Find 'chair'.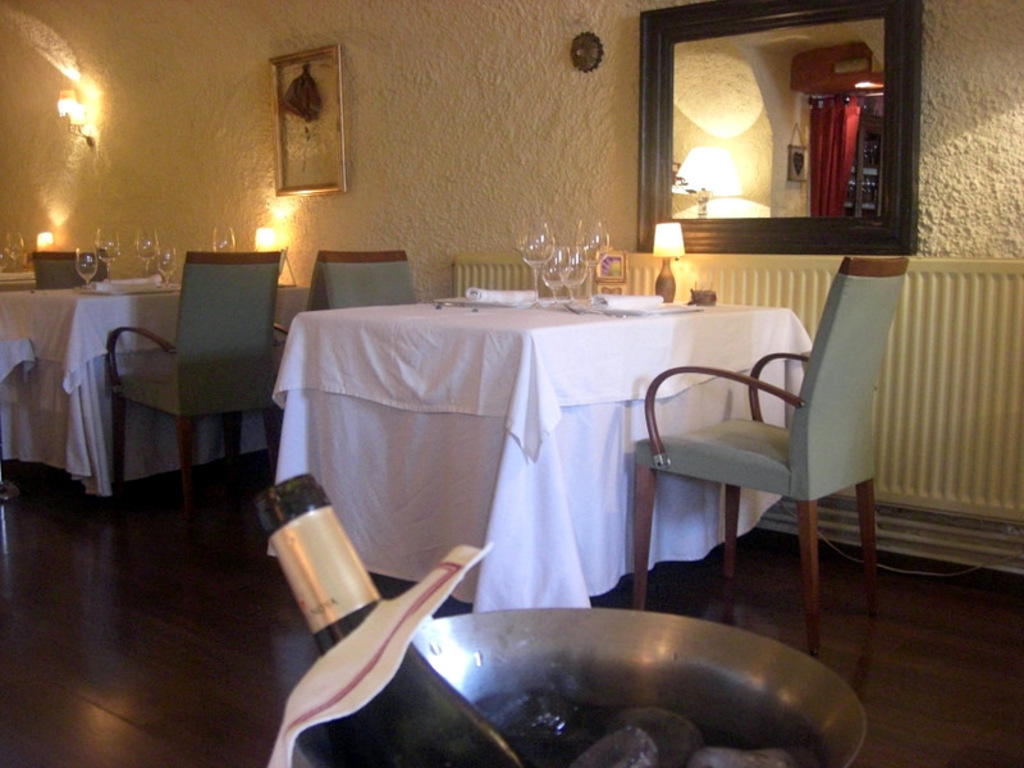
bbox(255, 252, 332, 475).
